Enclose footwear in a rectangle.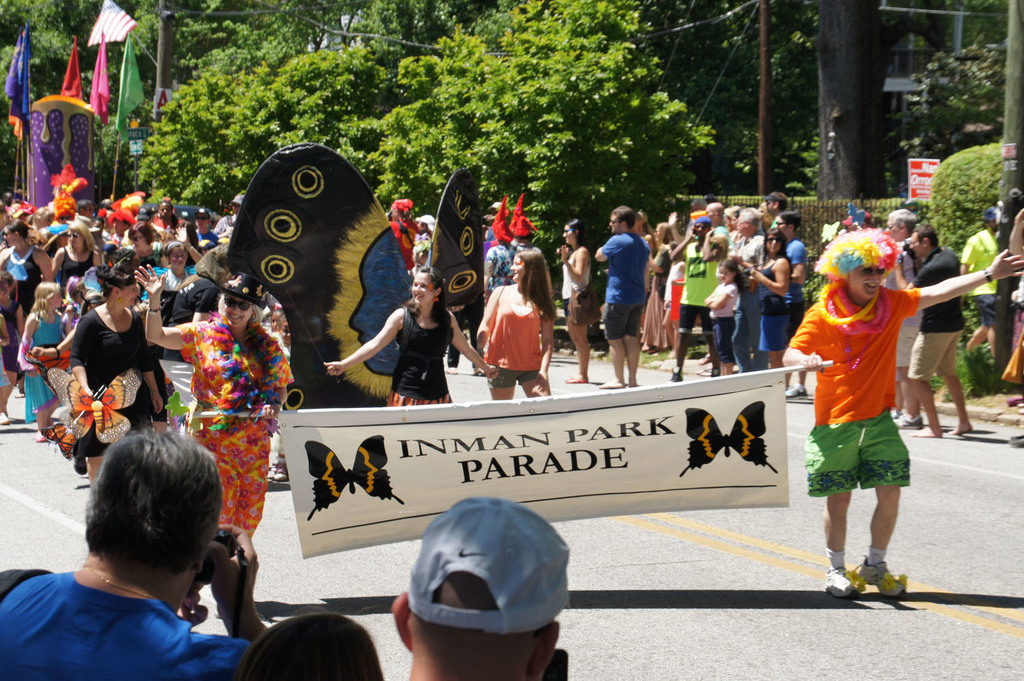
<box>472,371,483,375</box>.
